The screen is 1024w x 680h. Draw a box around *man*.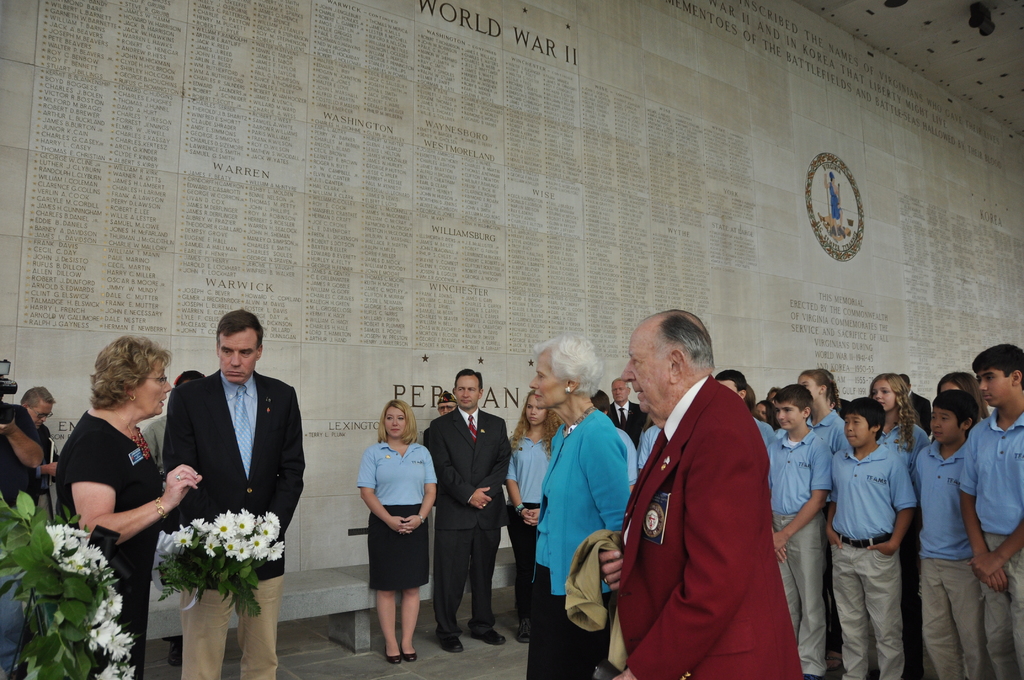
Rect(903, 376, 933, 429).
